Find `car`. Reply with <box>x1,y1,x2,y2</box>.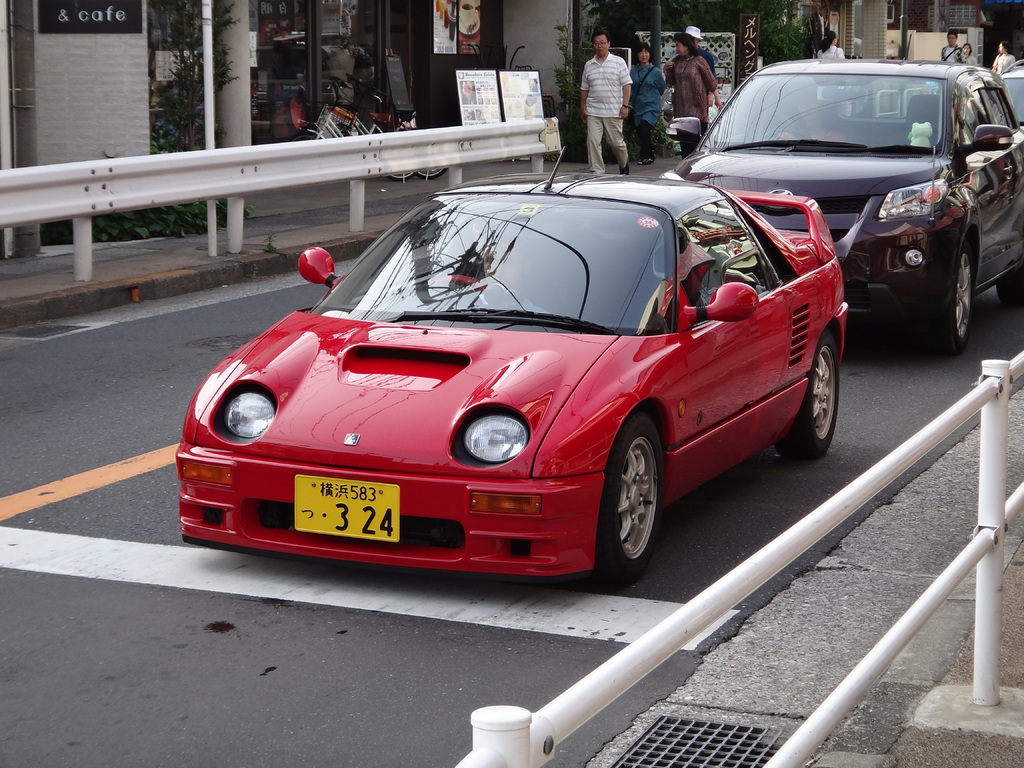
<box>190,168,853,594</box>.
